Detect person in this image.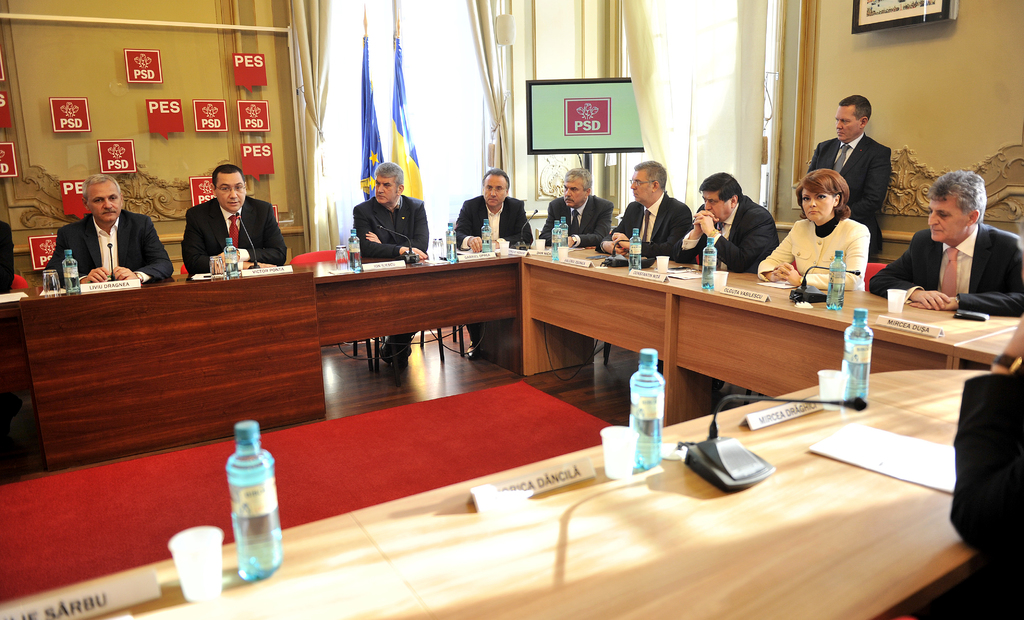
Detection: bbox(452, 168, 532, 251).
